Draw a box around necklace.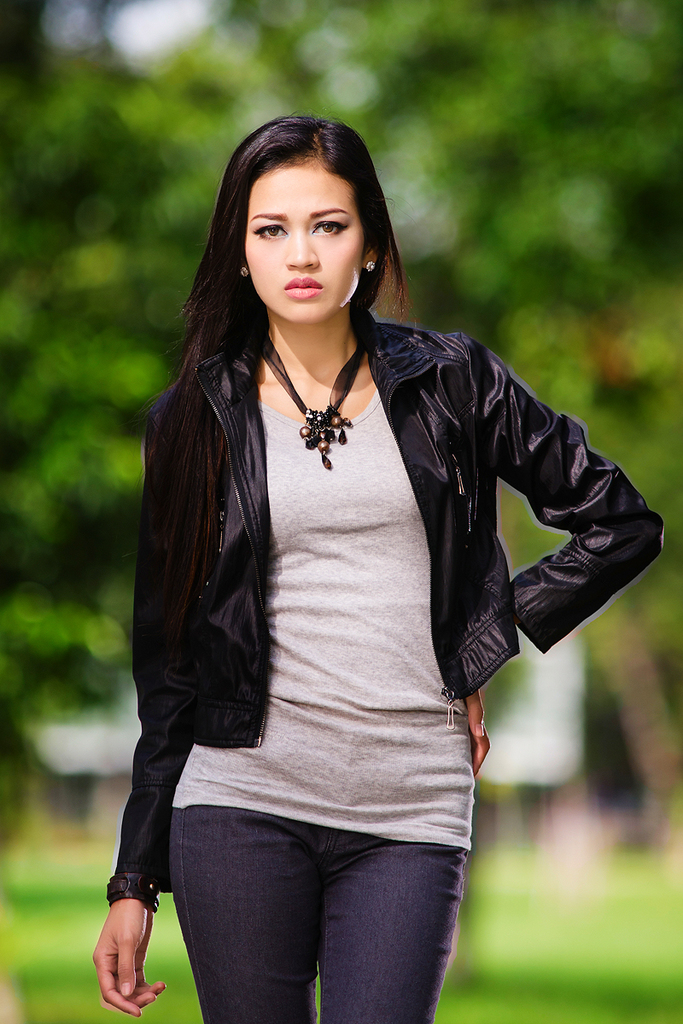
locate(272, 311, 371, 482).
